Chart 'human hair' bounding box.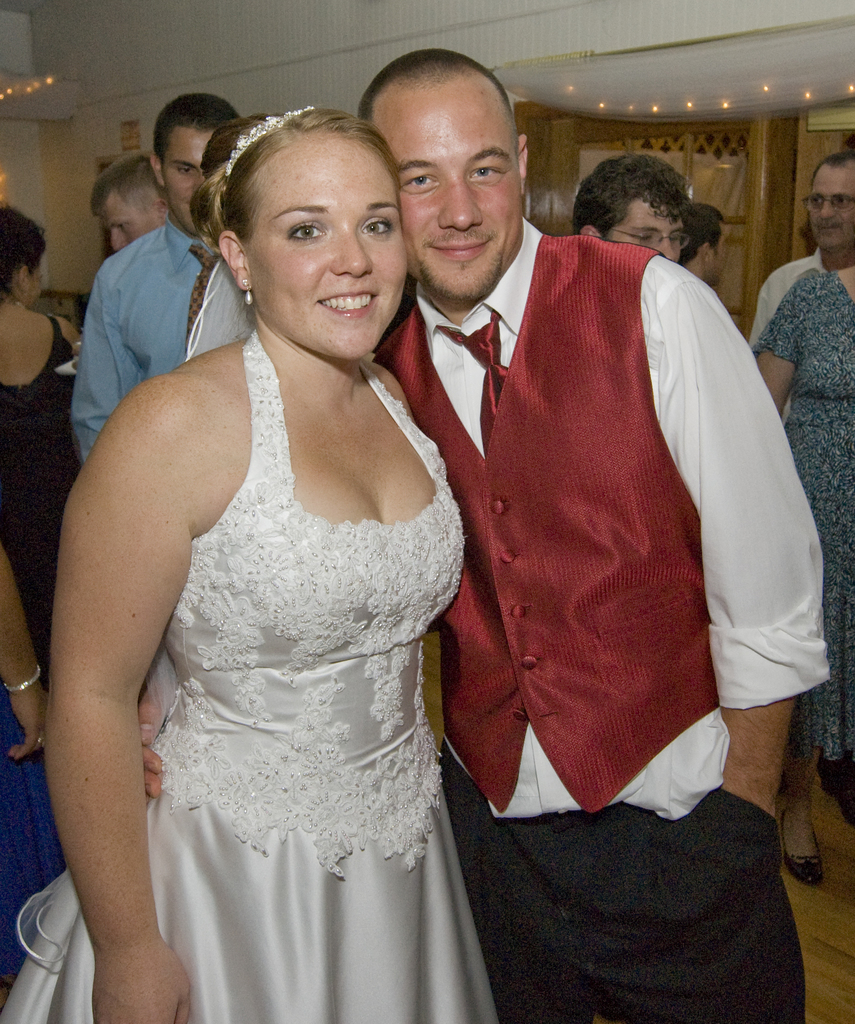
Charted: detection(570, 154, 696, 244).
